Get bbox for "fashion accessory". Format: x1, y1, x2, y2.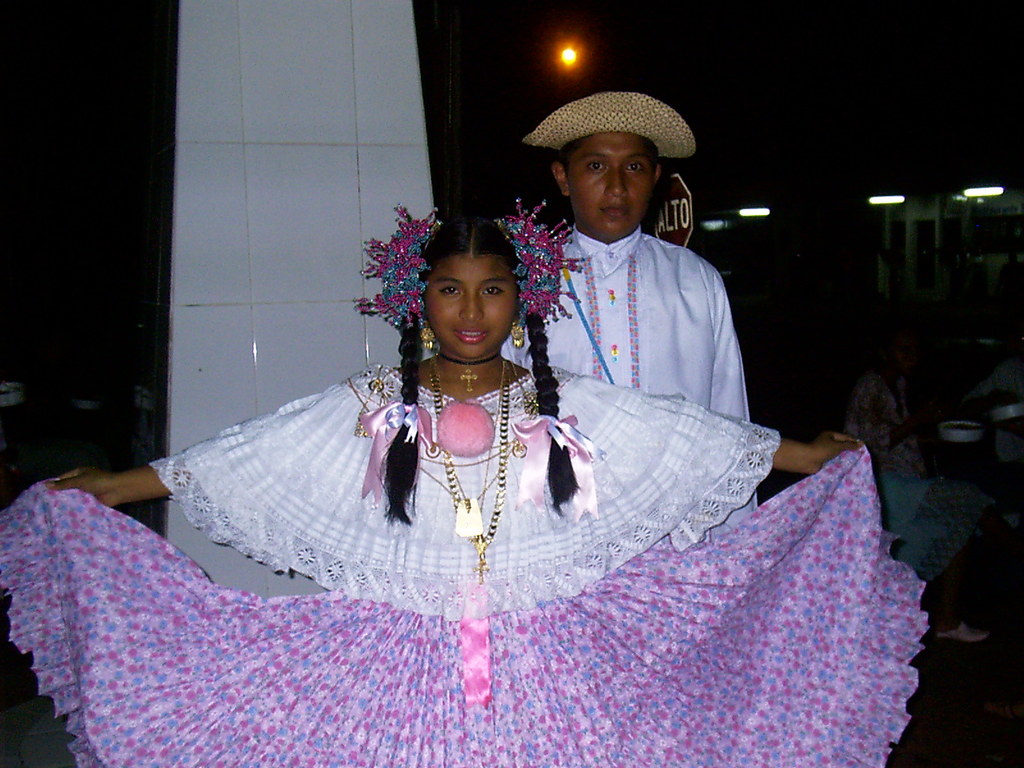
415, 322, 440, 352.
